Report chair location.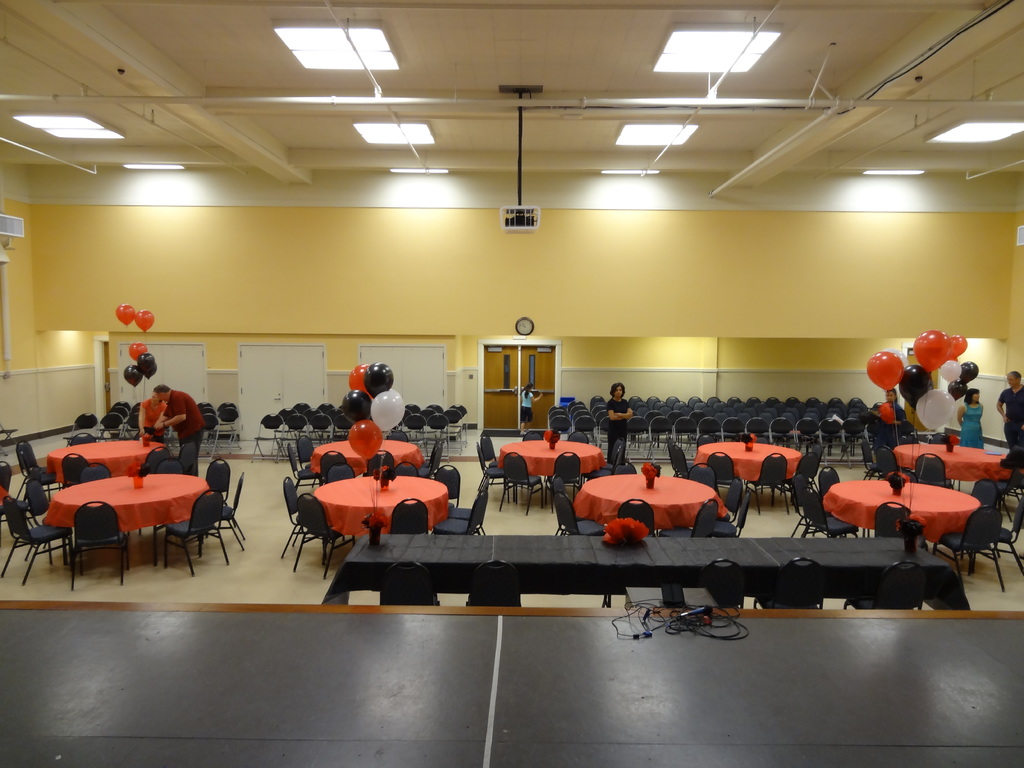
Report: rect(696, 555, 748, 605).
